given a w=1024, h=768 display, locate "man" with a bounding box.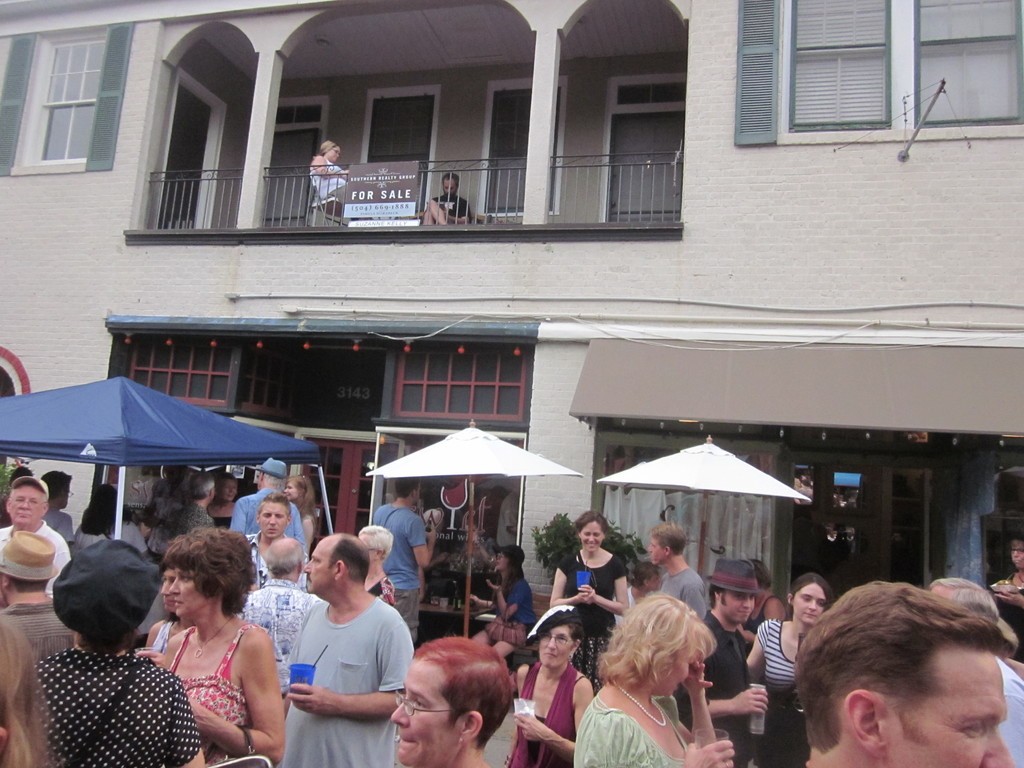
Located: Rect(0, 529, 74, 767).
